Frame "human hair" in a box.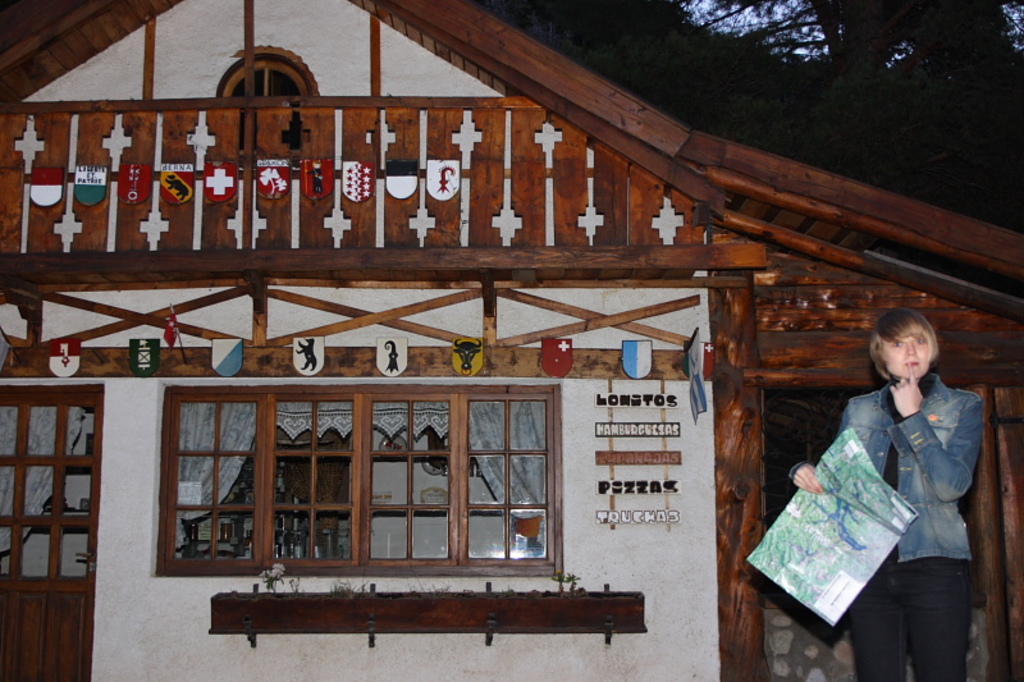
BBox(869, 306, 941, 380).
